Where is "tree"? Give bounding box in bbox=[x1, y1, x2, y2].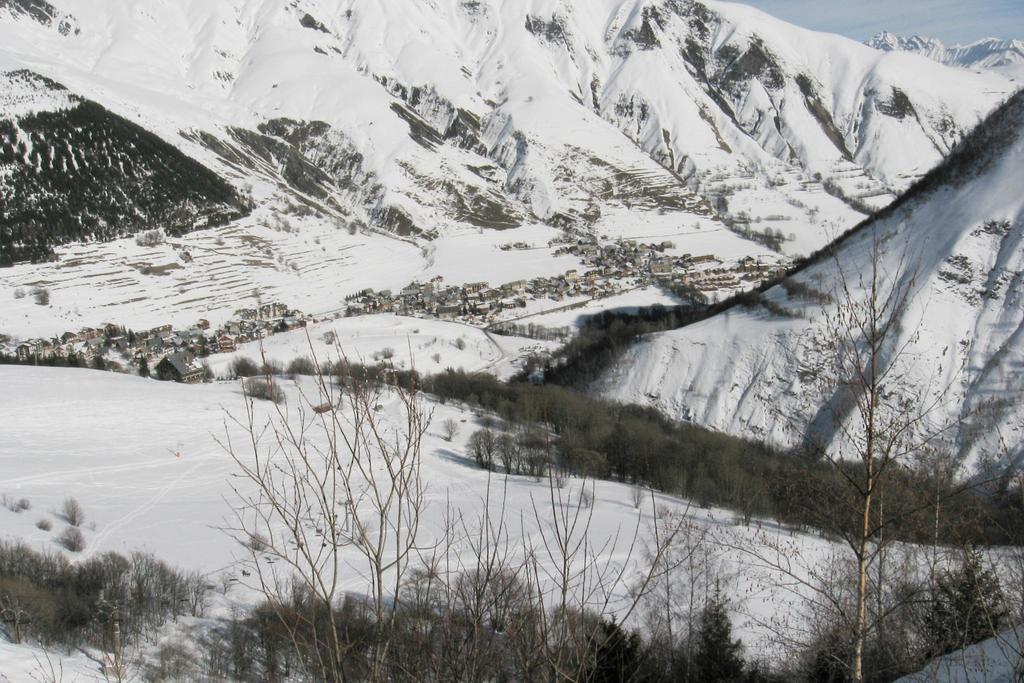
bbox=[444, 415, 462, 441].
